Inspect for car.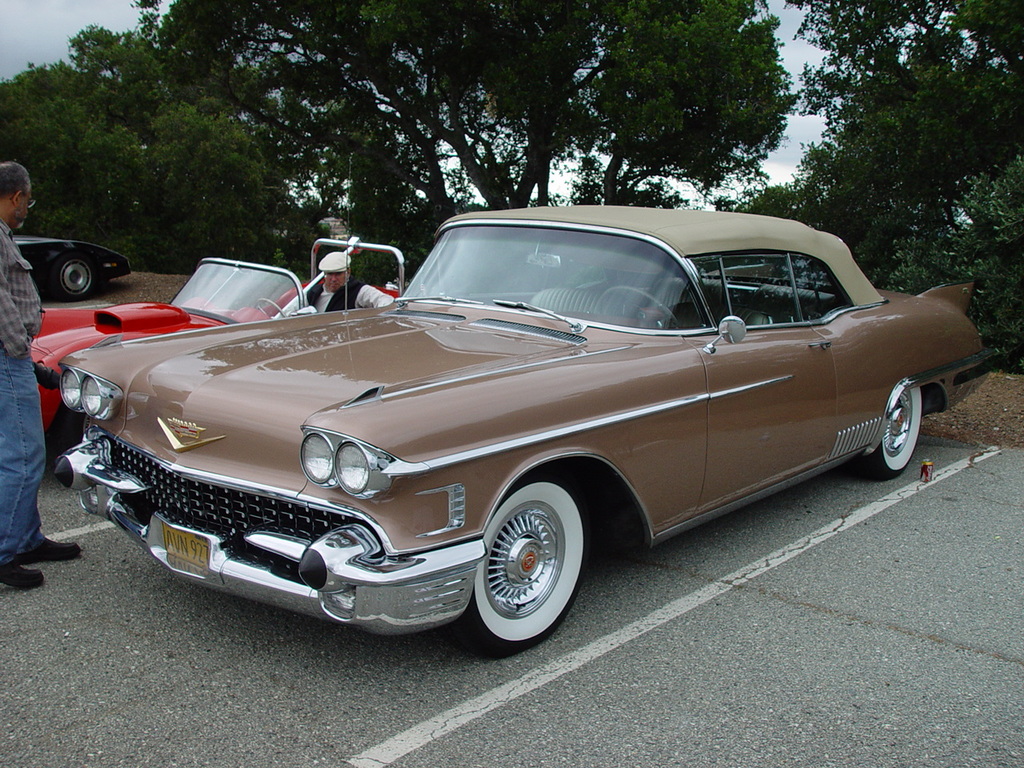
Inspection: crop(54, 208, 998, 658).
